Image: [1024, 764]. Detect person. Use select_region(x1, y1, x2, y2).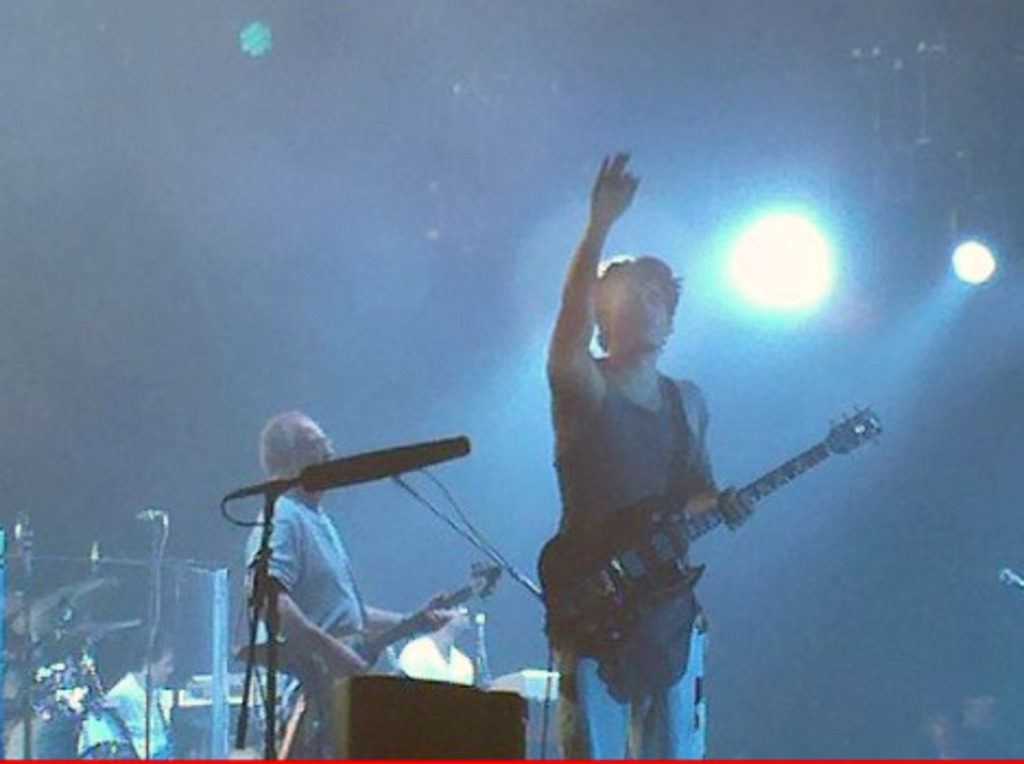
select_region(544, 146, 753, 762).
